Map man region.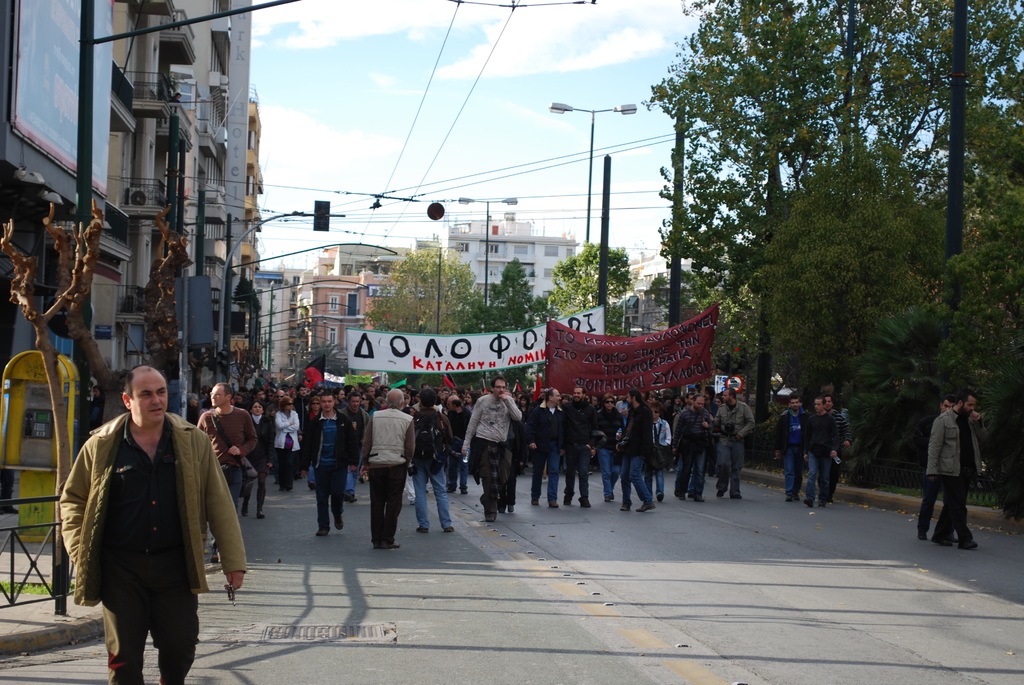
Mapped to {"x1": 918, "y1": 392, "x2": 951, "y2": 542}.
